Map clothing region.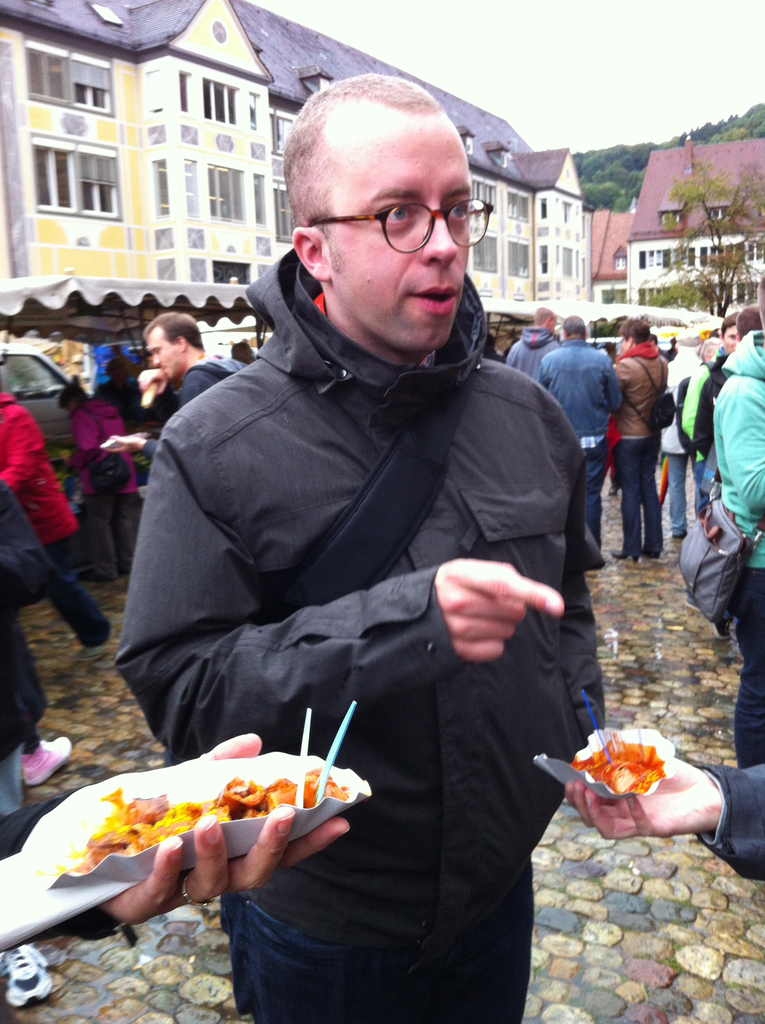
Mapped to 605 342 664 543.
